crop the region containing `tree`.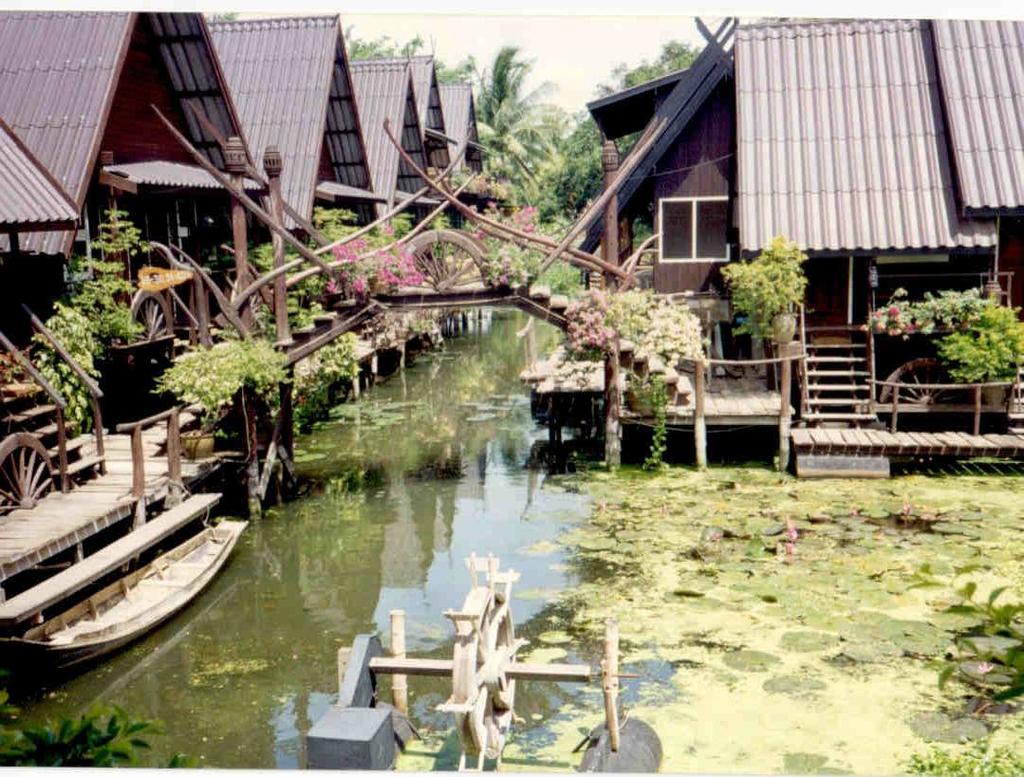
Crop region: 845:283:1023:387.
